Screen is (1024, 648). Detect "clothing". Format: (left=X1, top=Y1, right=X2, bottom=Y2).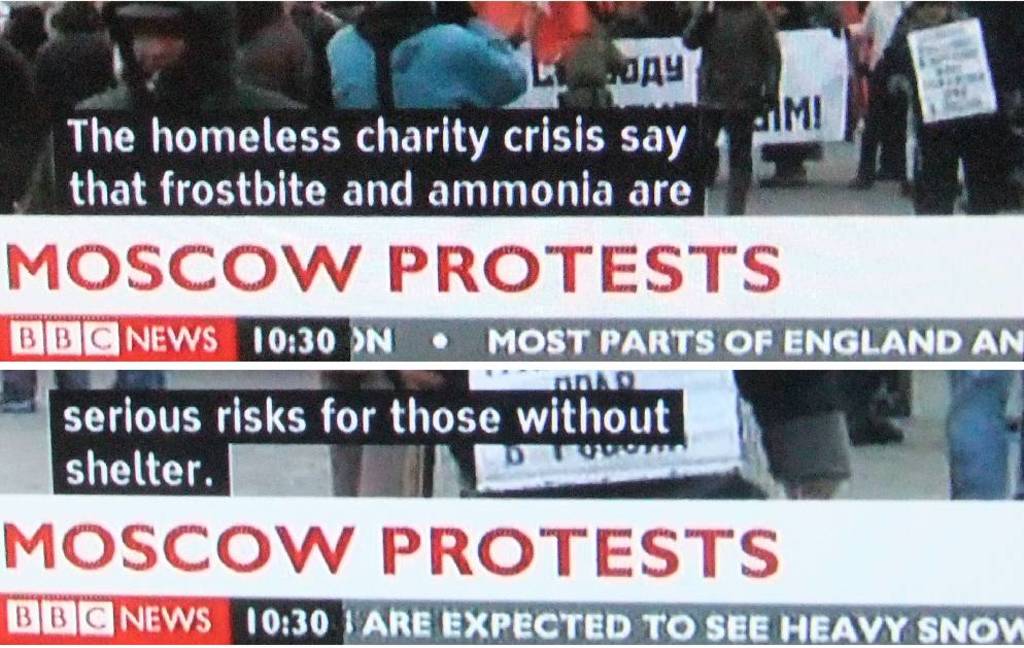
(left=547, top=9, right=620, bottom=106).
